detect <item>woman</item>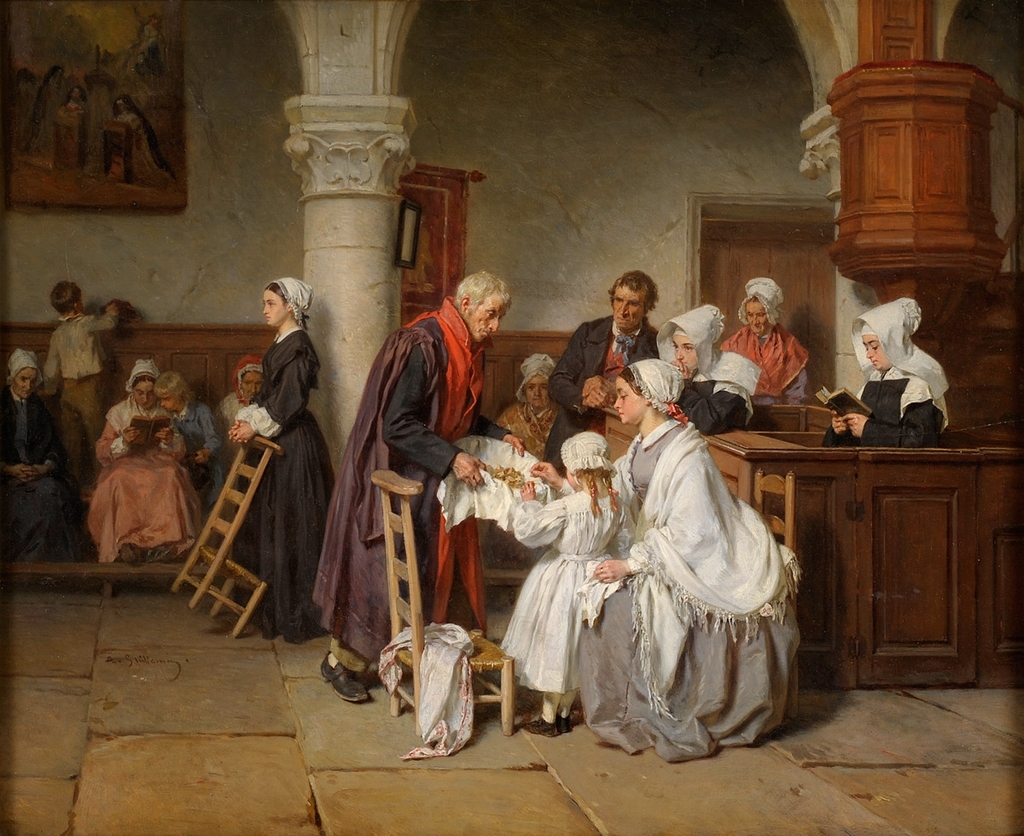
0,338,92,563
